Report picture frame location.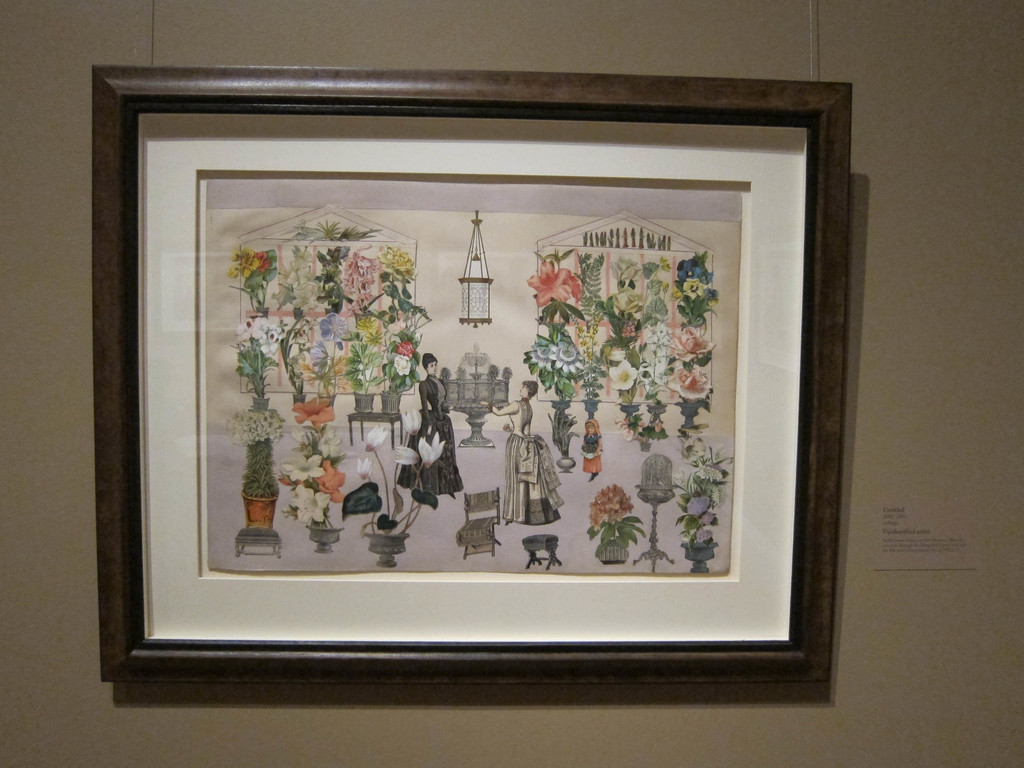
Report: (93, 67, 852, 679).
